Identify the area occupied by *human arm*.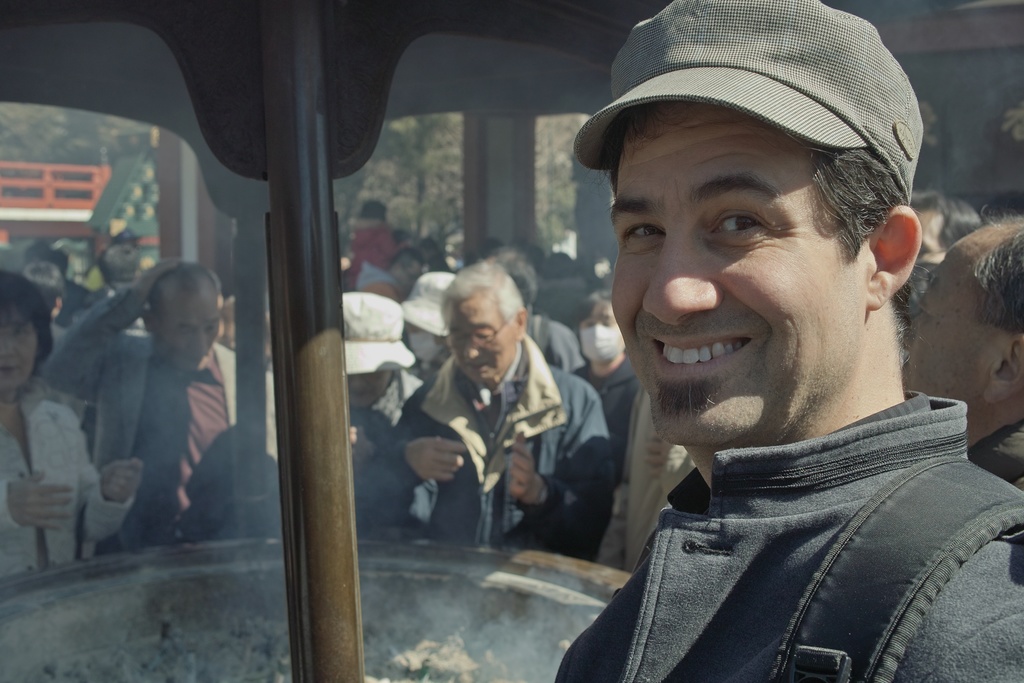
Area: {"left": 79, "top": 421, "right": 144, "bottom": 541}.
